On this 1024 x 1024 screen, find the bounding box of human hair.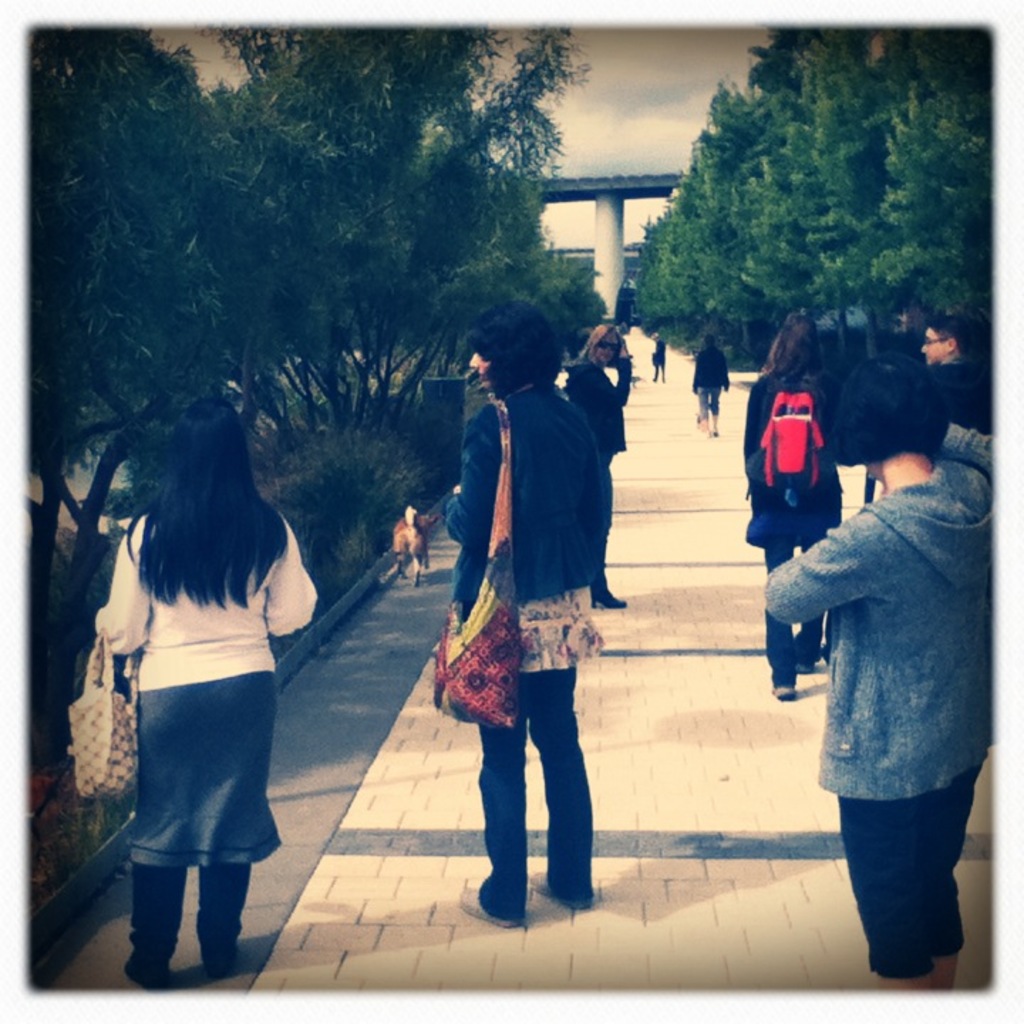
Bounding box: Rect(125, 397, 289, 609).
